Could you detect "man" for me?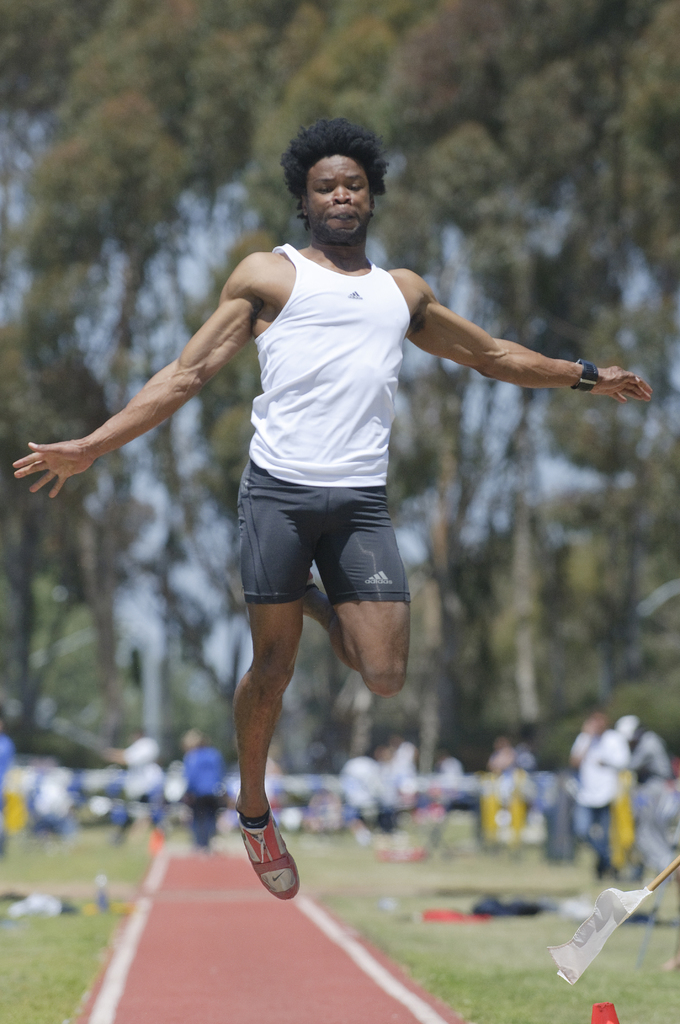
Detection result: (14, 113, 652, 899).
